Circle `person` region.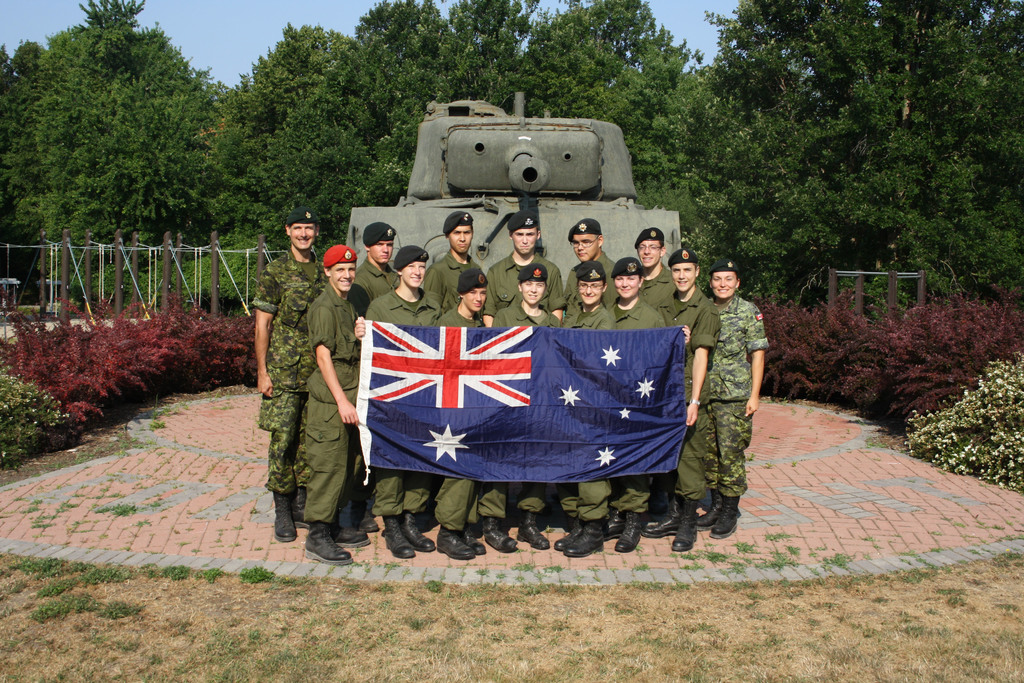
Region: {"x1": 253, "y1": 198, "x2": 328, "y2": 543}.
